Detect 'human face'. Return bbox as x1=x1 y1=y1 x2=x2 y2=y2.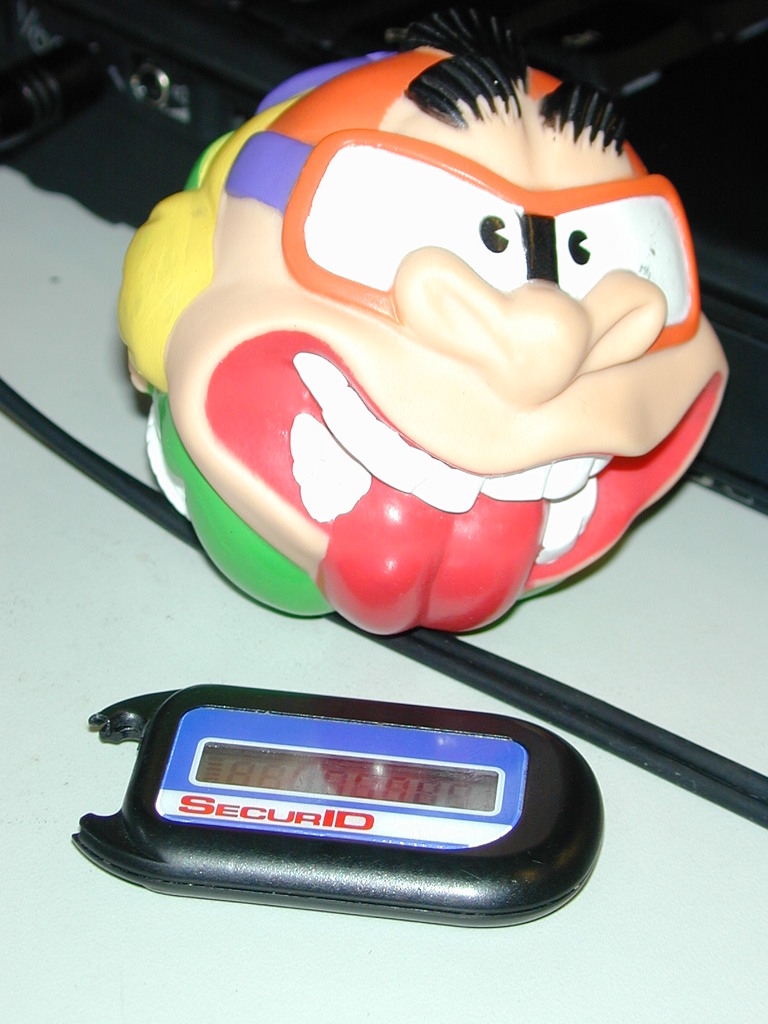
x1=160 y1=50 x2=728 y2=627.
